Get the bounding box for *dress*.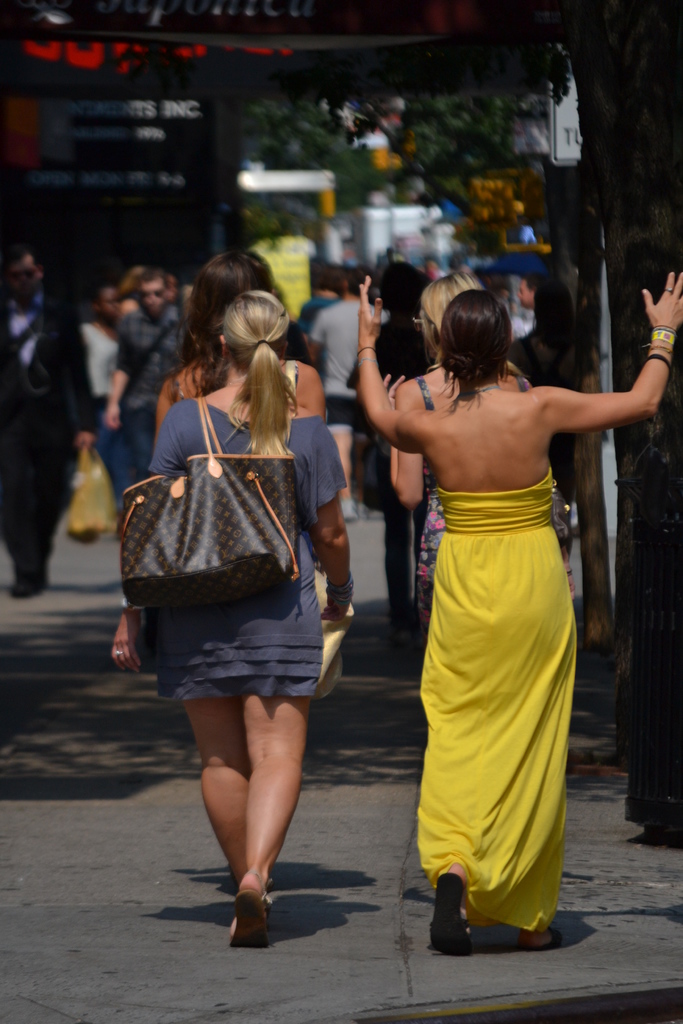
pyautogui.locateOnScreen(420, 464, 575, 936).
